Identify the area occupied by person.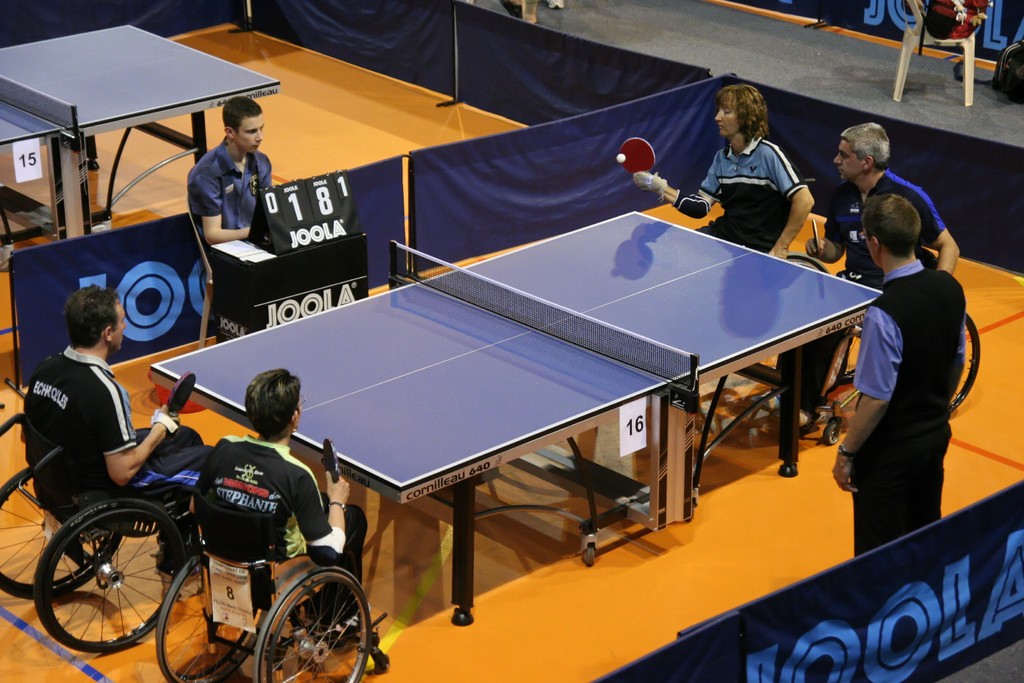
Area: (19, 286, 212, 584).
